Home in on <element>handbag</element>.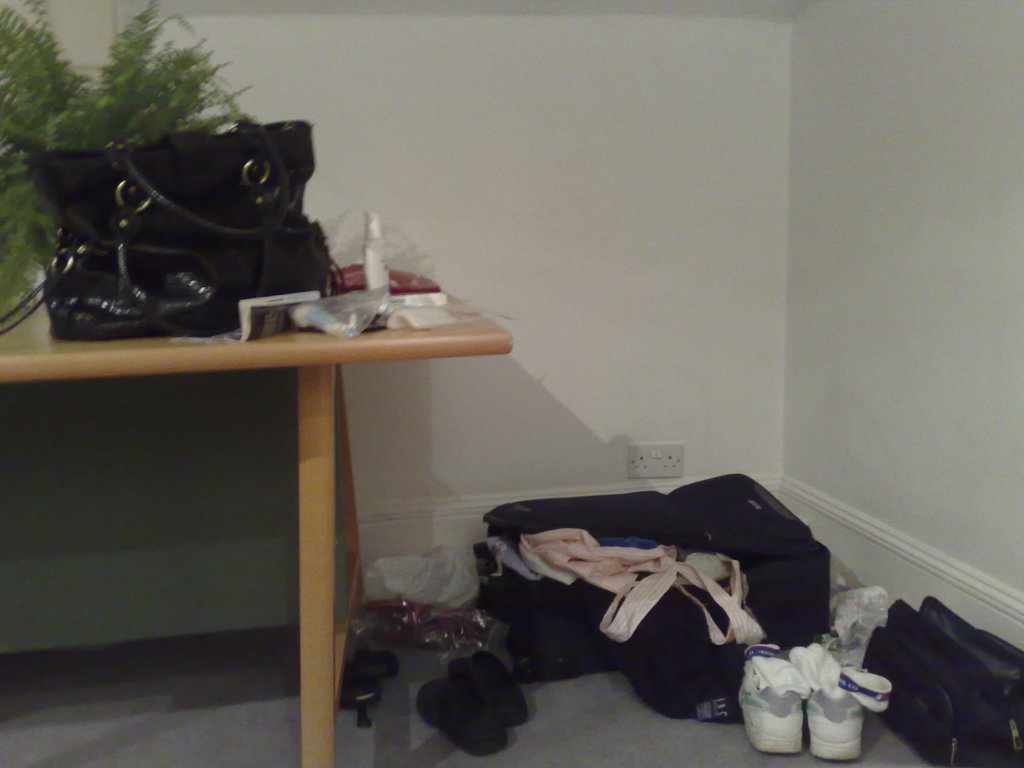
Homed in at x1=0 y1=114 x2=341 y2=339.
